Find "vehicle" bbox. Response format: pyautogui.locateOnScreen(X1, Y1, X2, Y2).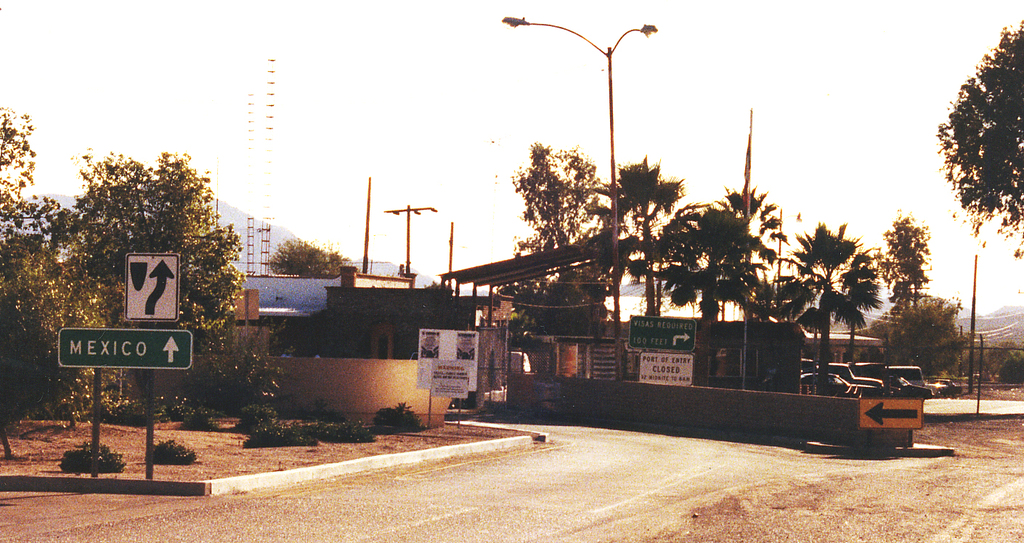
pyautogui.locateOnScreen(799, 357, 831, 374).
